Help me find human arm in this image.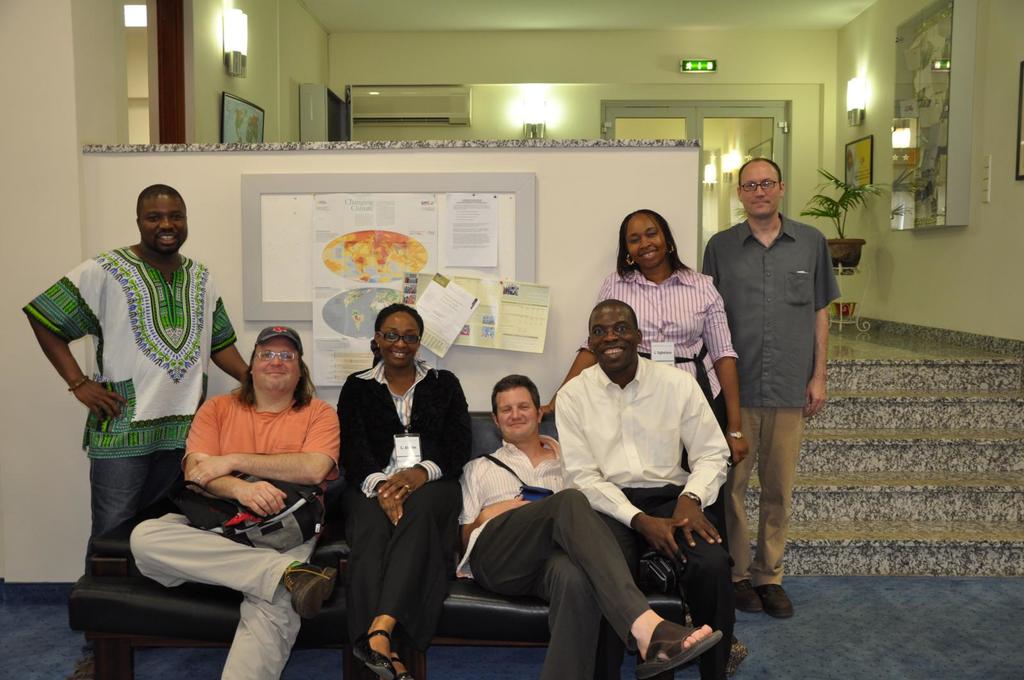
Found it: <bbox>456, 459, 533, 553</bbox>.
